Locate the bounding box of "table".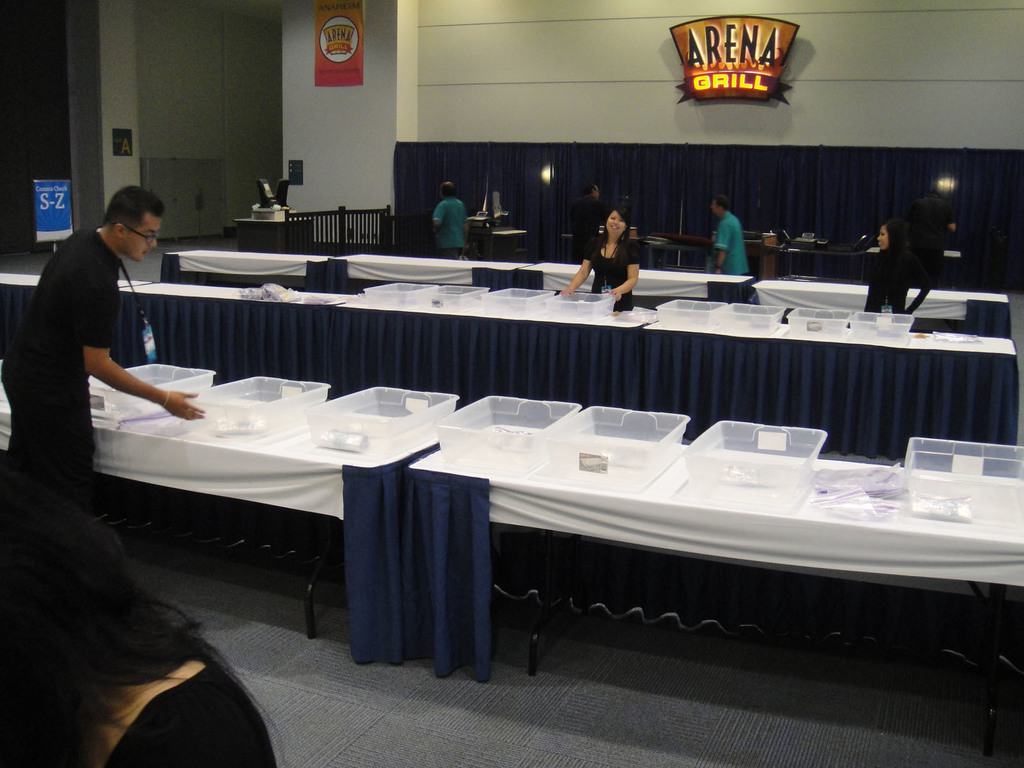
Bounding box: 755/276/1010/340.
